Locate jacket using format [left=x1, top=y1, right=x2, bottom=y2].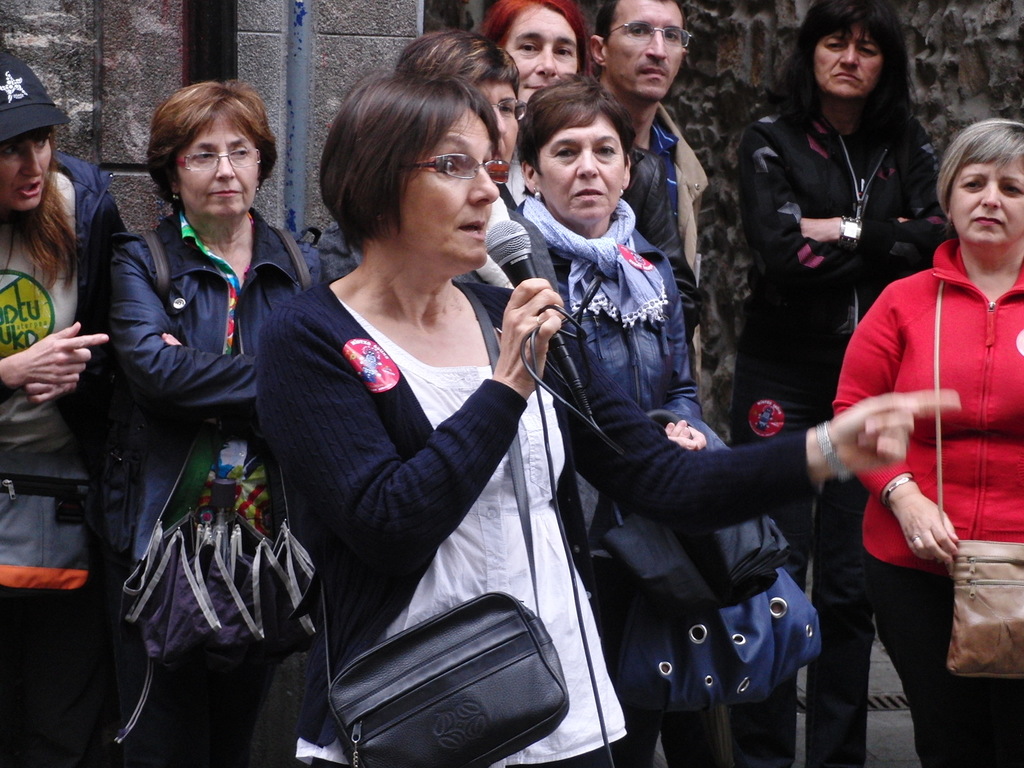
[left=501, top=195, right=700, bottom=516].
